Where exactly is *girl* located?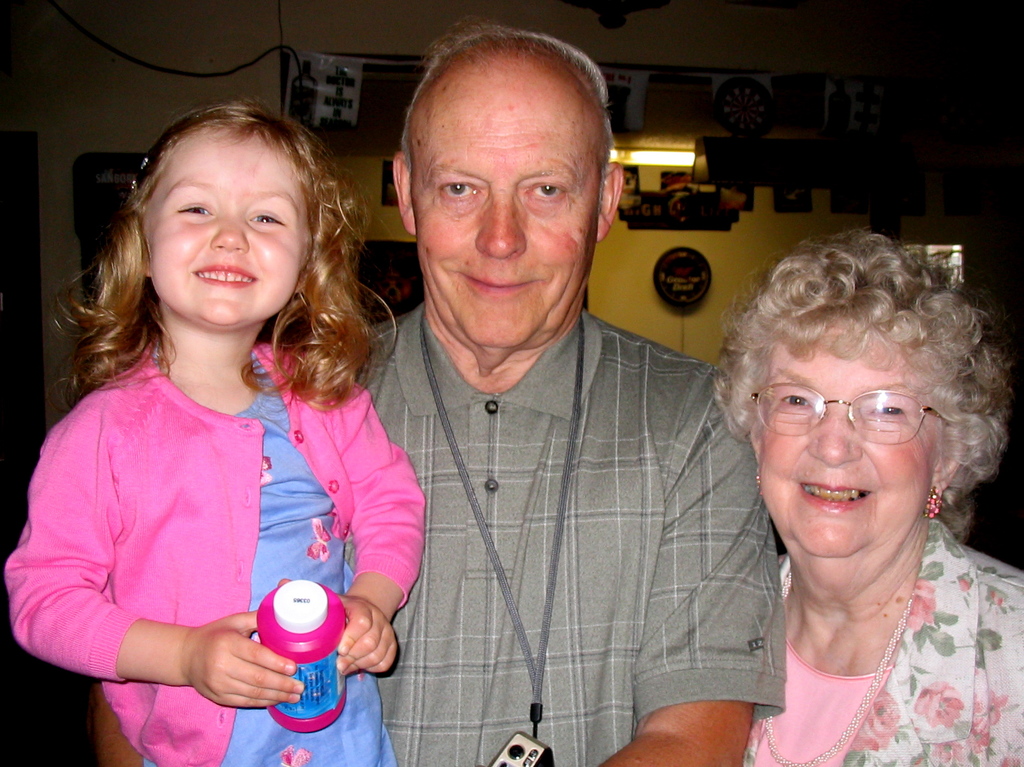
Its bounding box is rect(5, 92, 426, 766).
